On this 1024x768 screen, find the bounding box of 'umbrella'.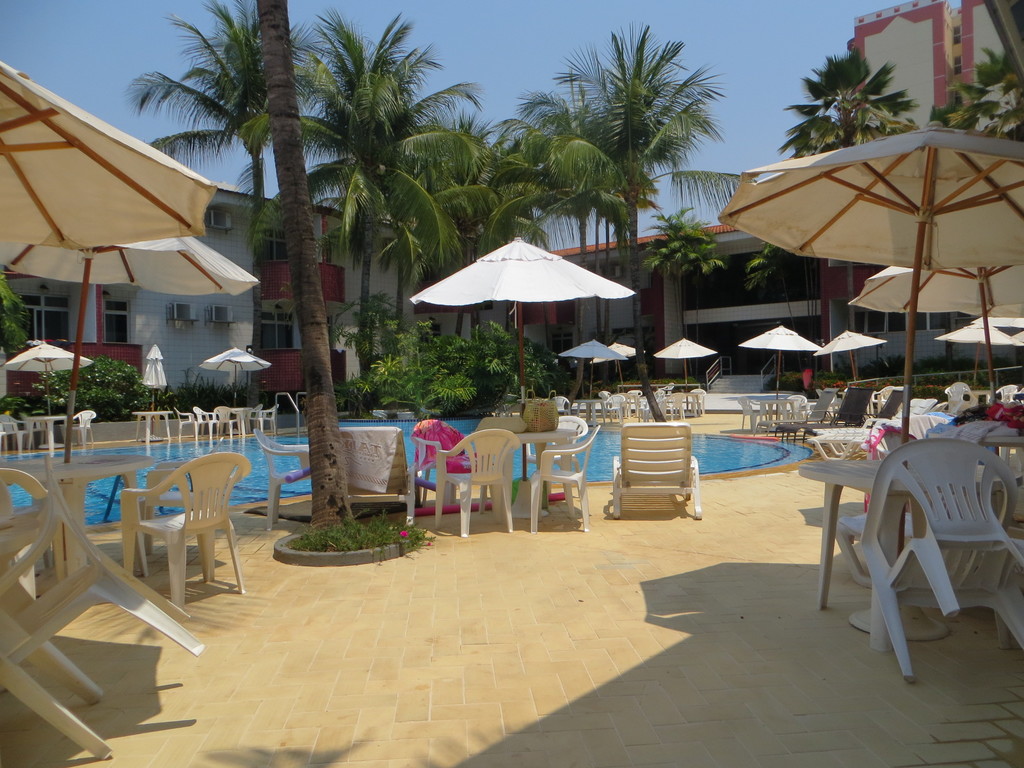
Bounding box: 974 312 1023 328.
